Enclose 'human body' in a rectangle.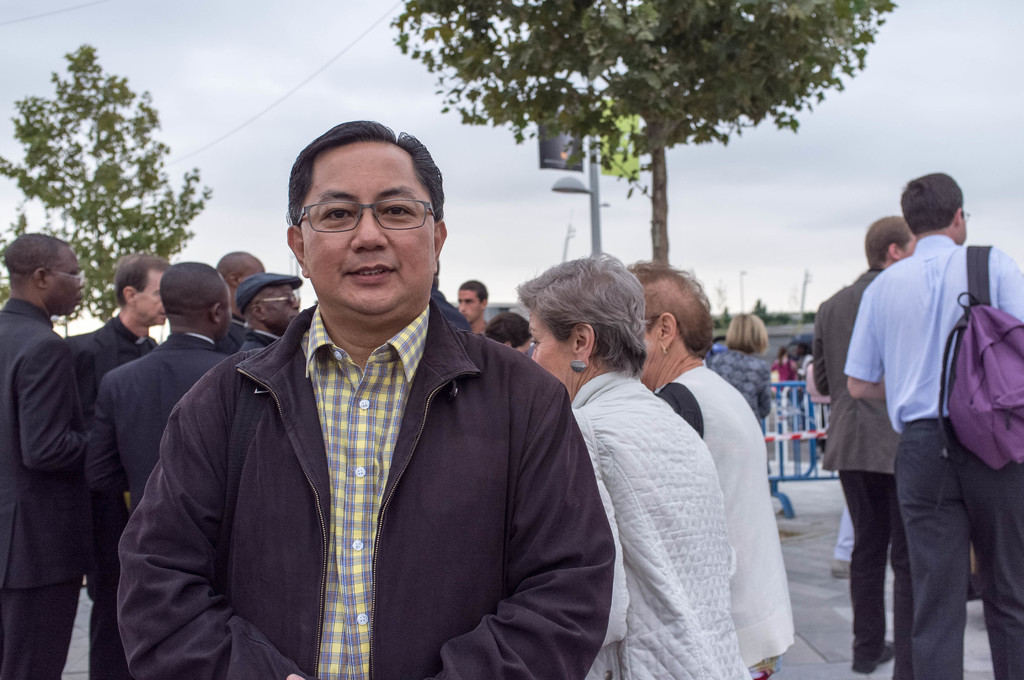
bbox(214, 315, 251, 356).
